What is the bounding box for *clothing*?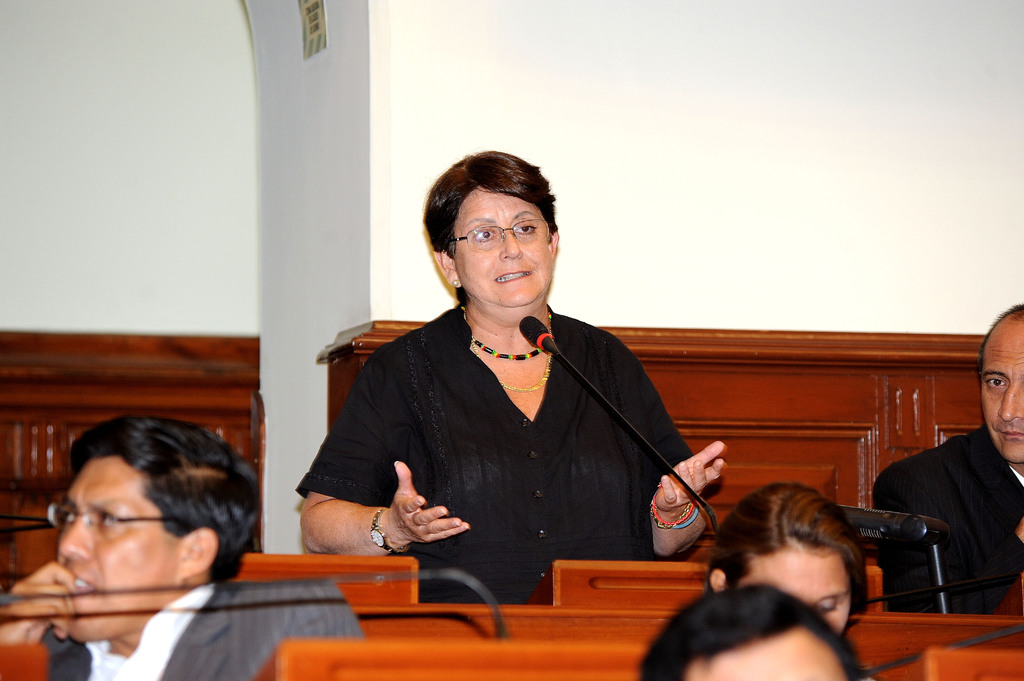
left=323, top=271, right=716, bottom=592.
